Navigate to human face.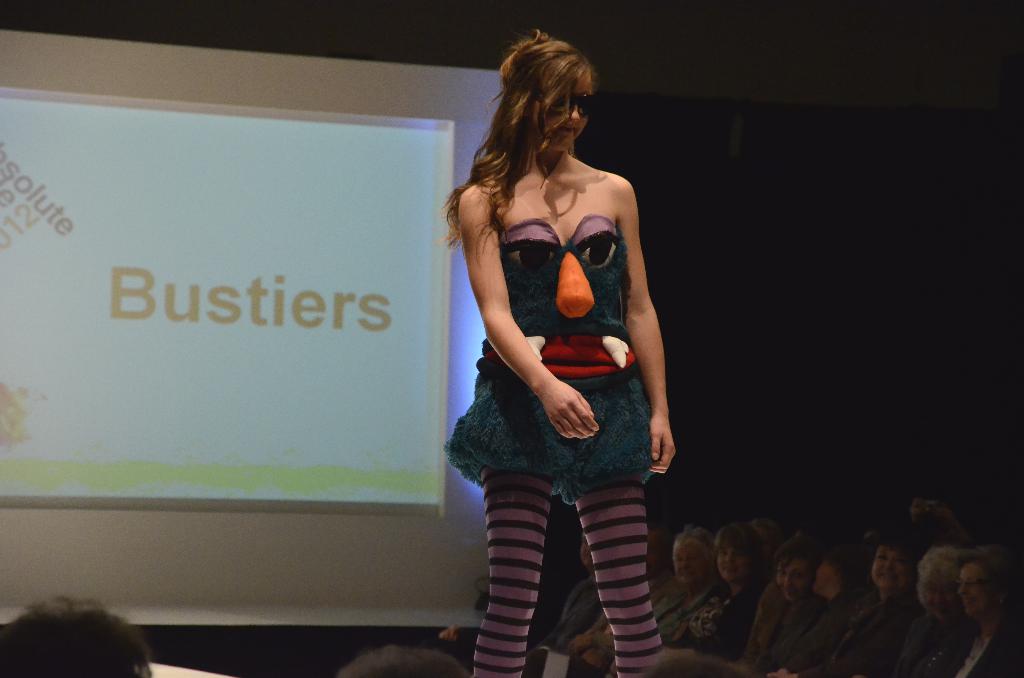
Navigation target: (x1=547, y1=71, x2=596, y2=151).
